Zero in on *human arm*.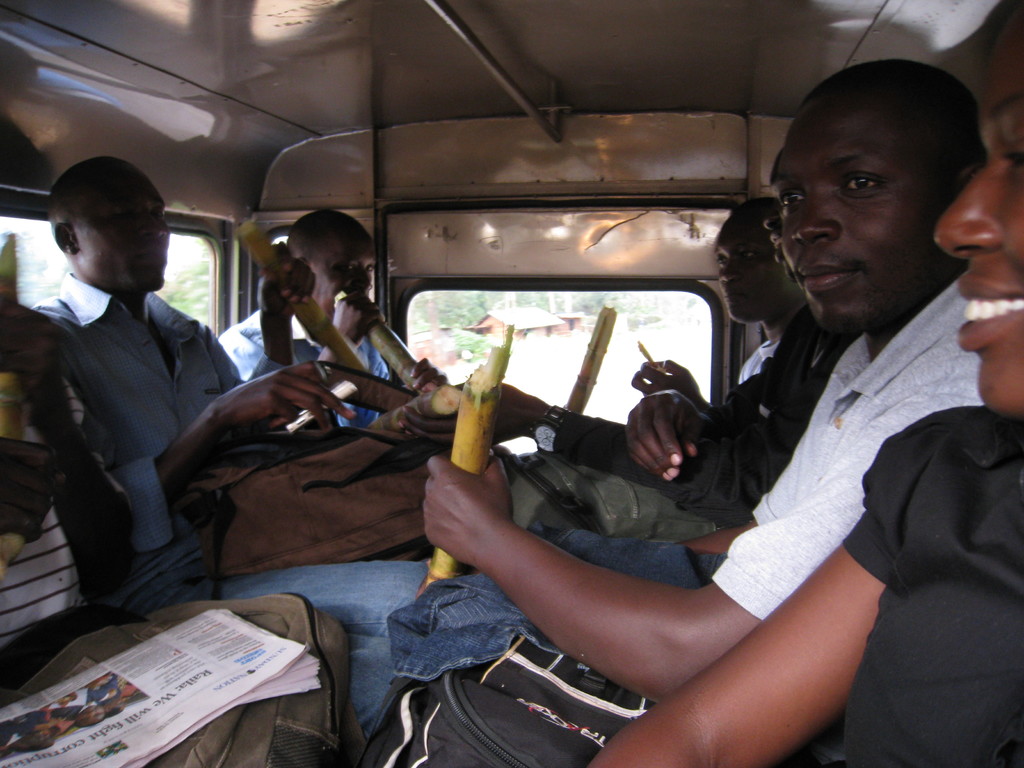
Zeroed in: 569, 397, 957, 767.
